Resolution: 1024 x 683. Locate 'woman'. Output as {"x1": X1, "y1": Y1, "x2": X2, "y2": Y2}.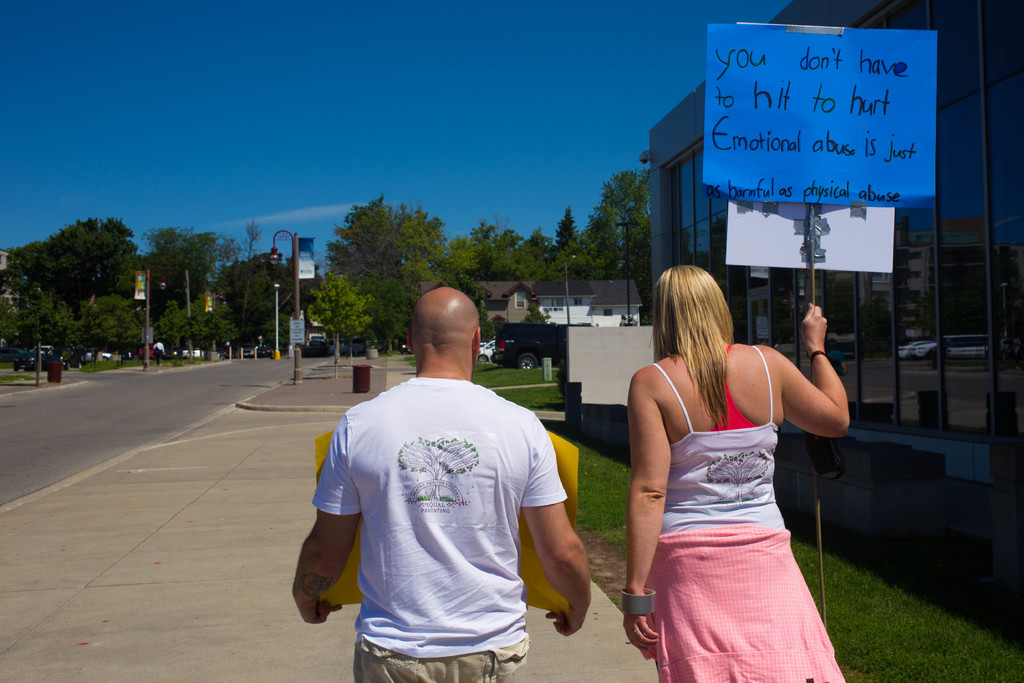
{"x1": 621, "y1": 267, "x2": 867, "y2": 682}.
